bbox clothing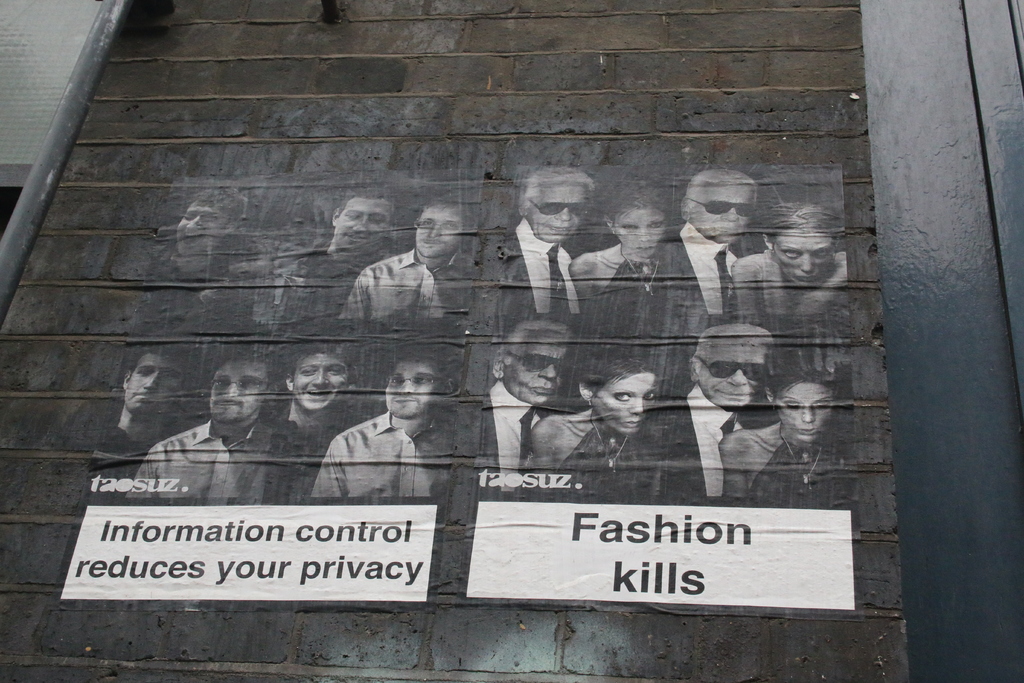
box=[340, 252, 482, 331]
